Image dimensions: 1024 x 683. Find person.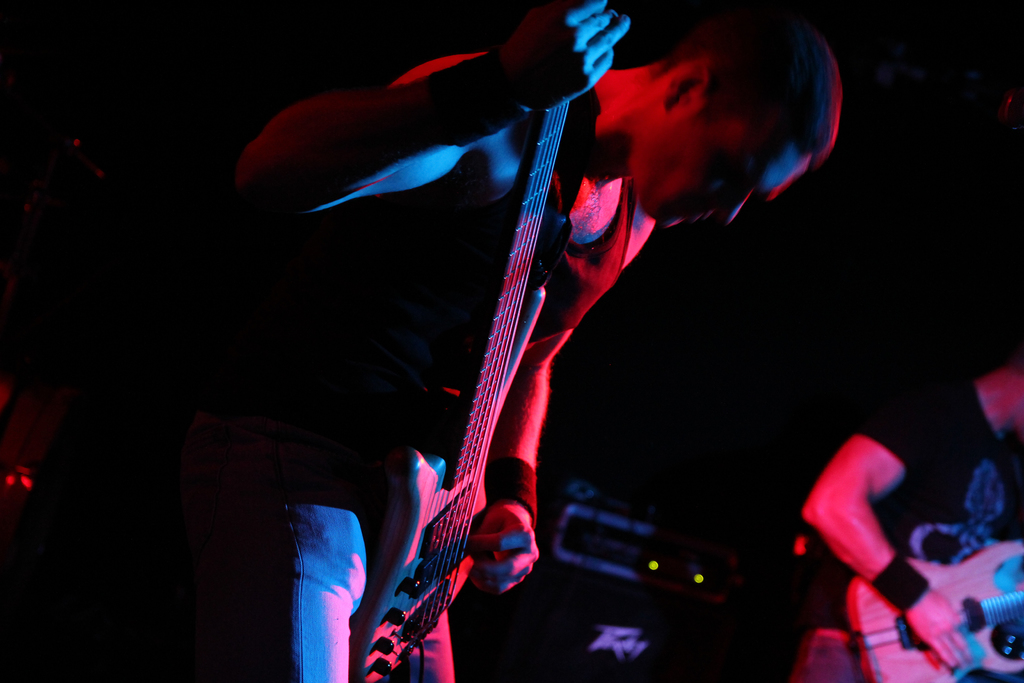
224 0 845 682.
